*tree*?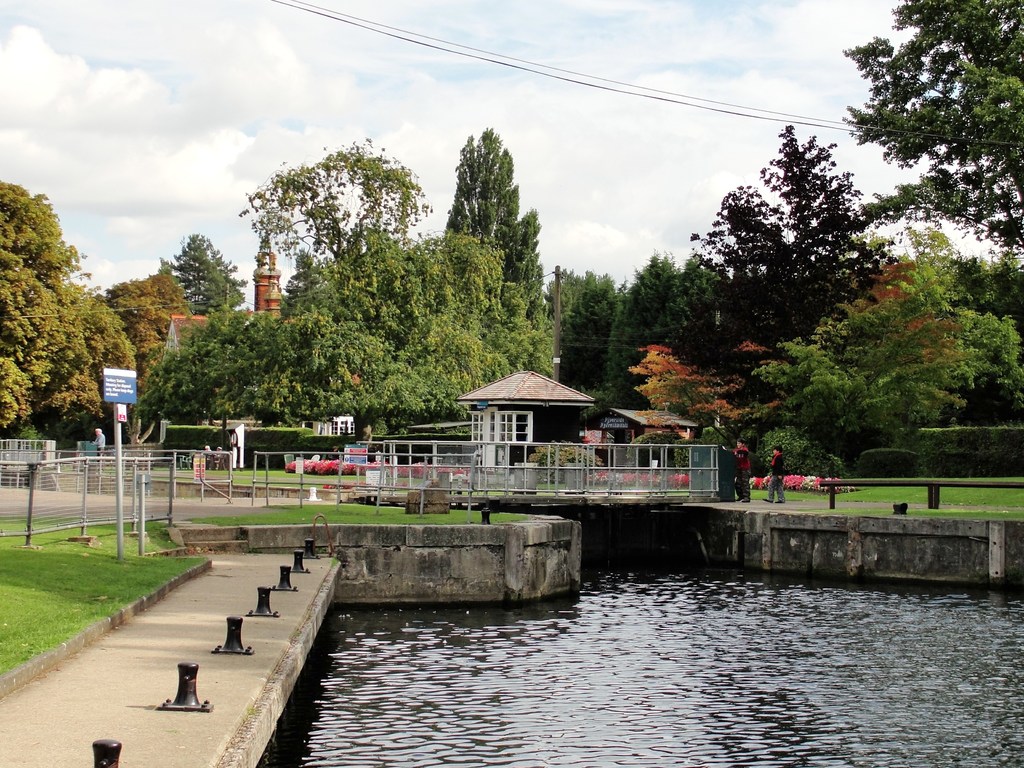
box(237, 134, 432, 294)
